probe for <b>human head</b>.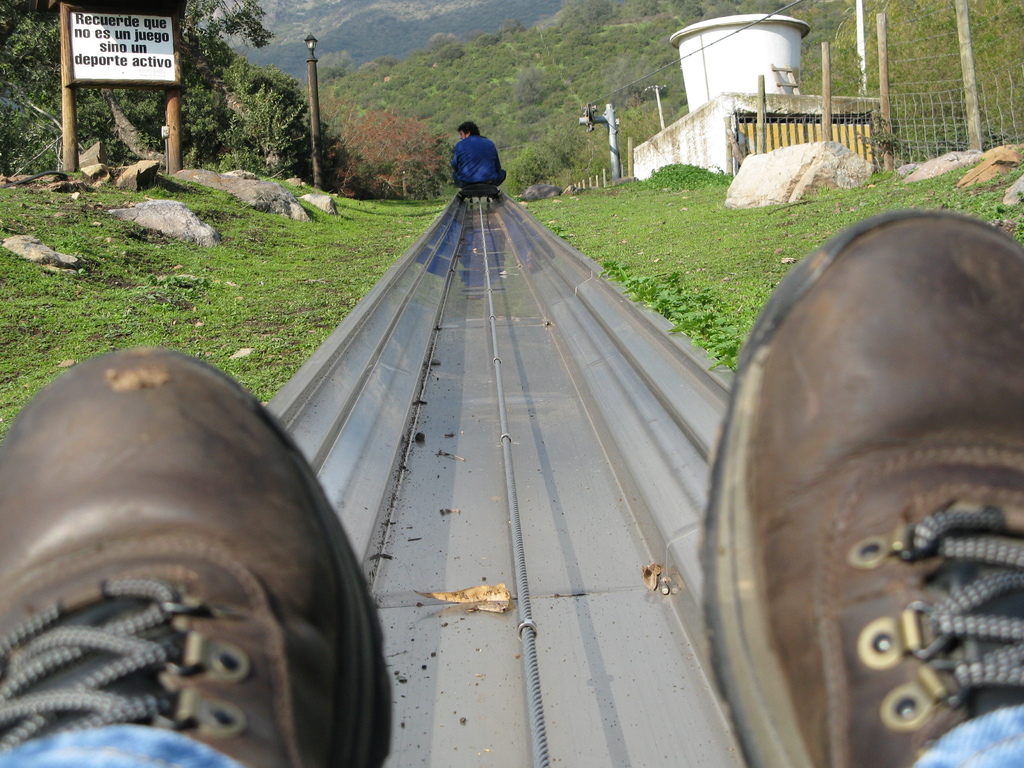
Probe result: [458, 115, 477, 136].
